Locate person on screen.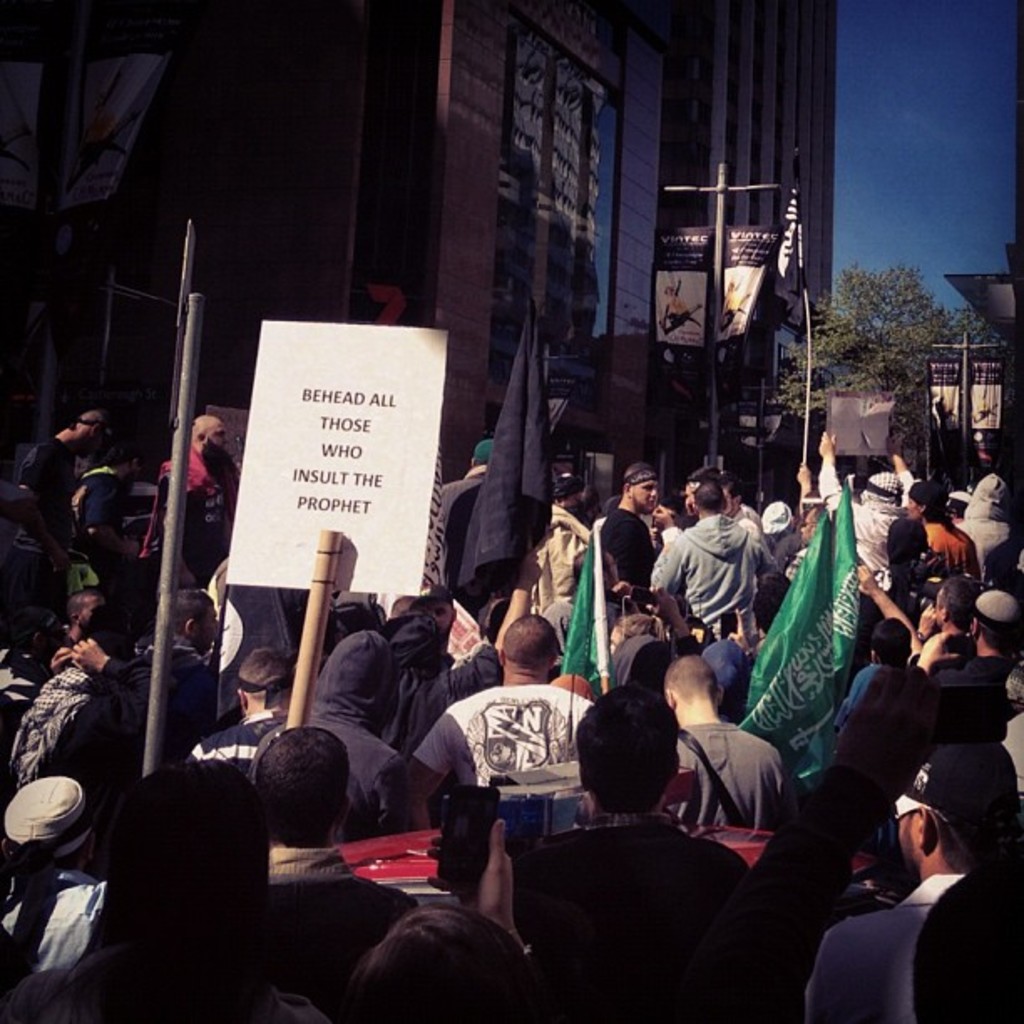
On screen at 895, 482, 984, 592.
